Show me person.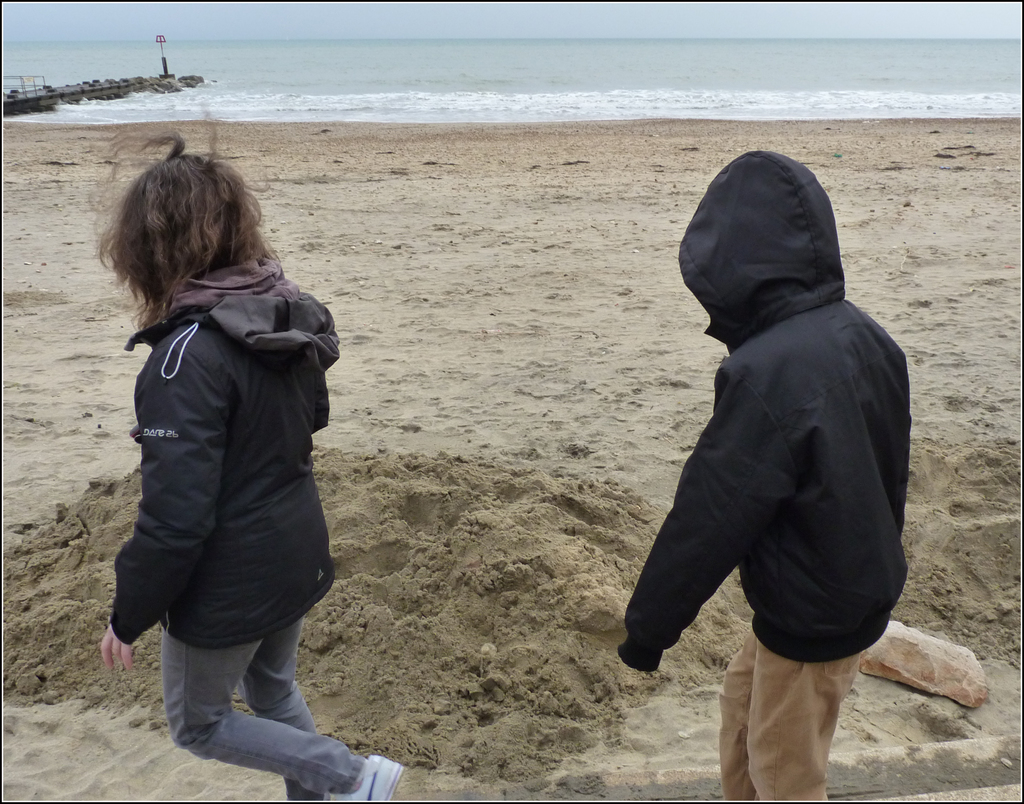
person is here: 625, 124, 929, 786.
